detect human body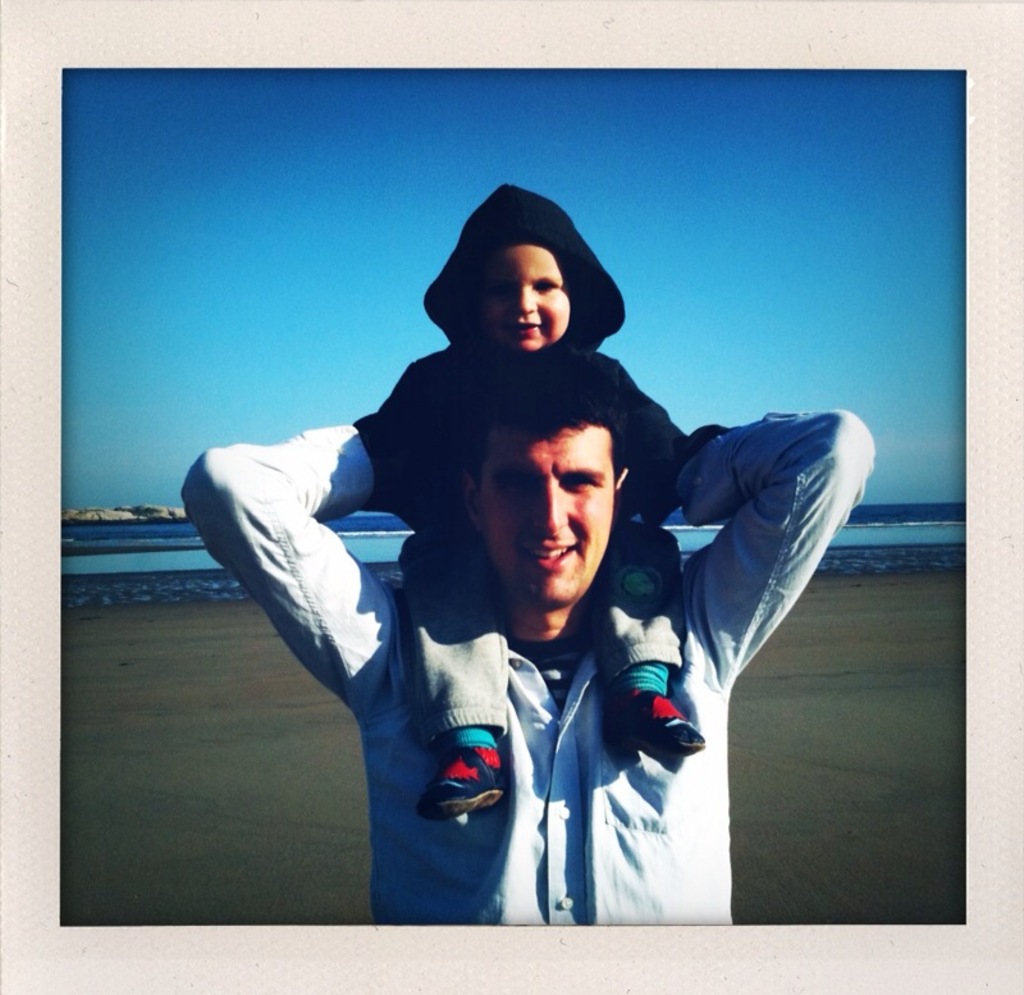
detection(180, 410, 878, 922)
